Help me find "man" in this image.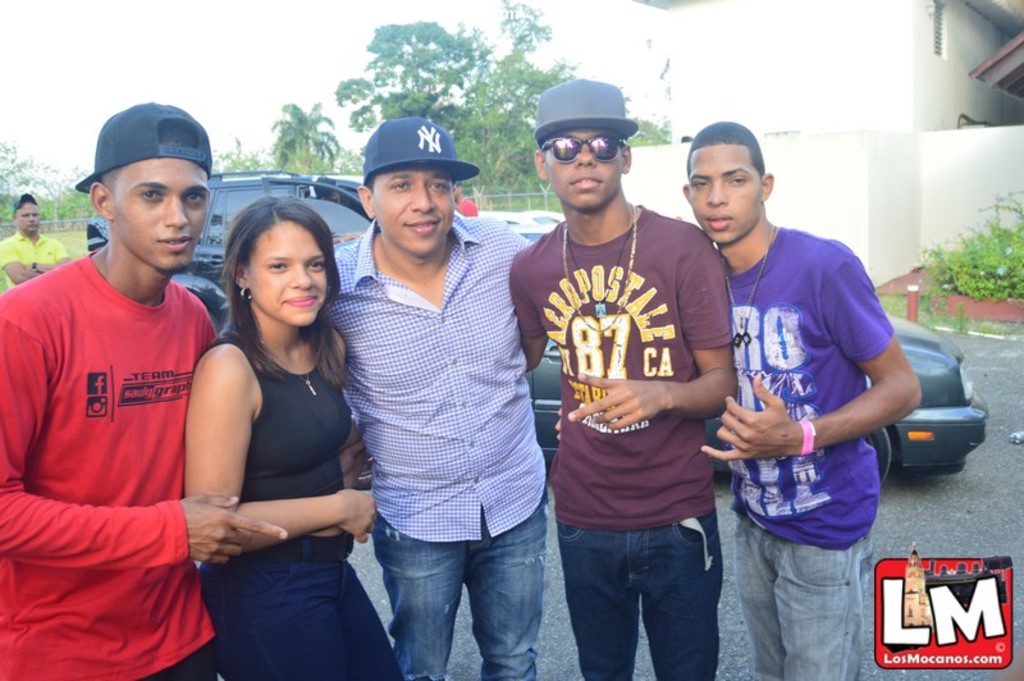
Found it: BBox(86, 209, 120, 251).
